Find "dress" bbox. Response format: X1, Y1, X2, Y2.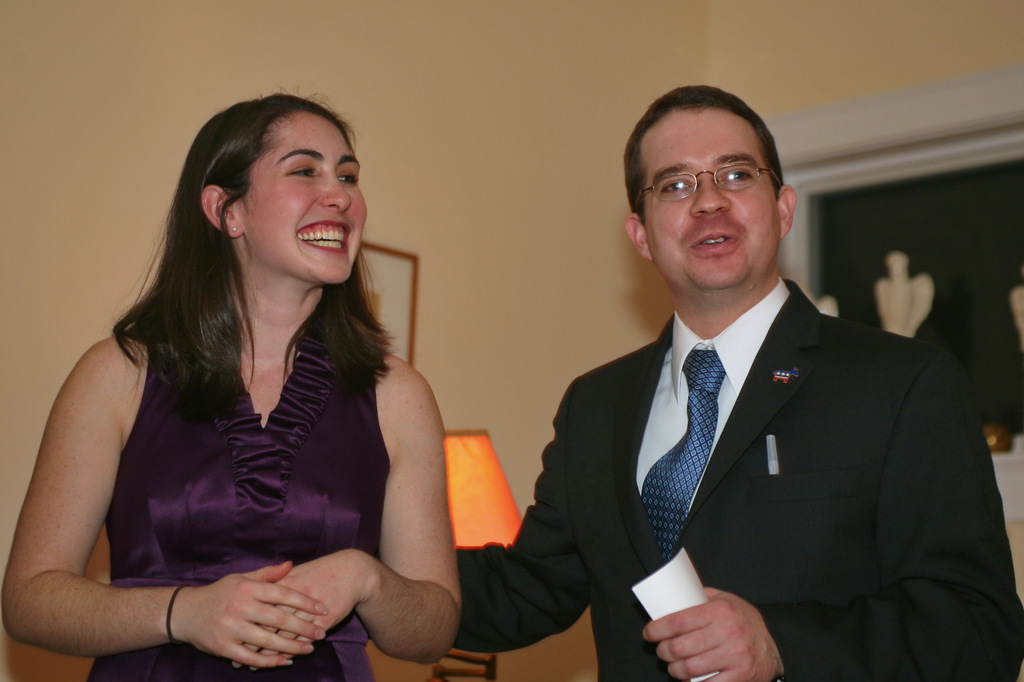
88, 305, 396, 681.
